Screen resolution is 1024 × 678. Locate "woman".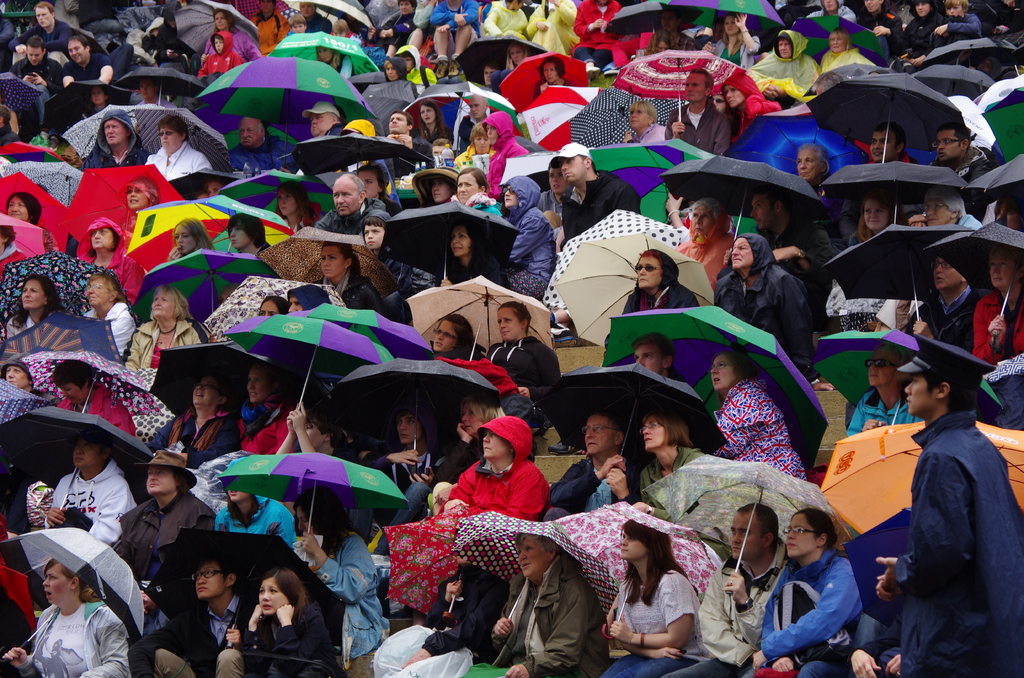
[170,217,218,257].
